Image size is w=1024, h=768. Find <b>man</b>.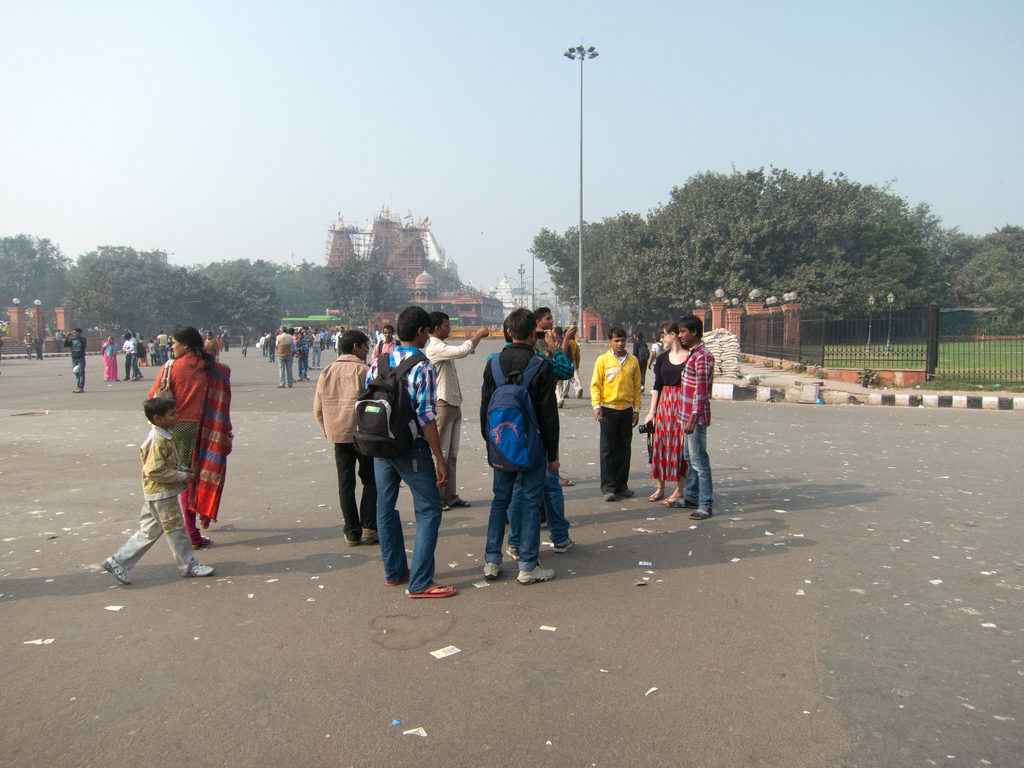
424, 314, 486, 510.
